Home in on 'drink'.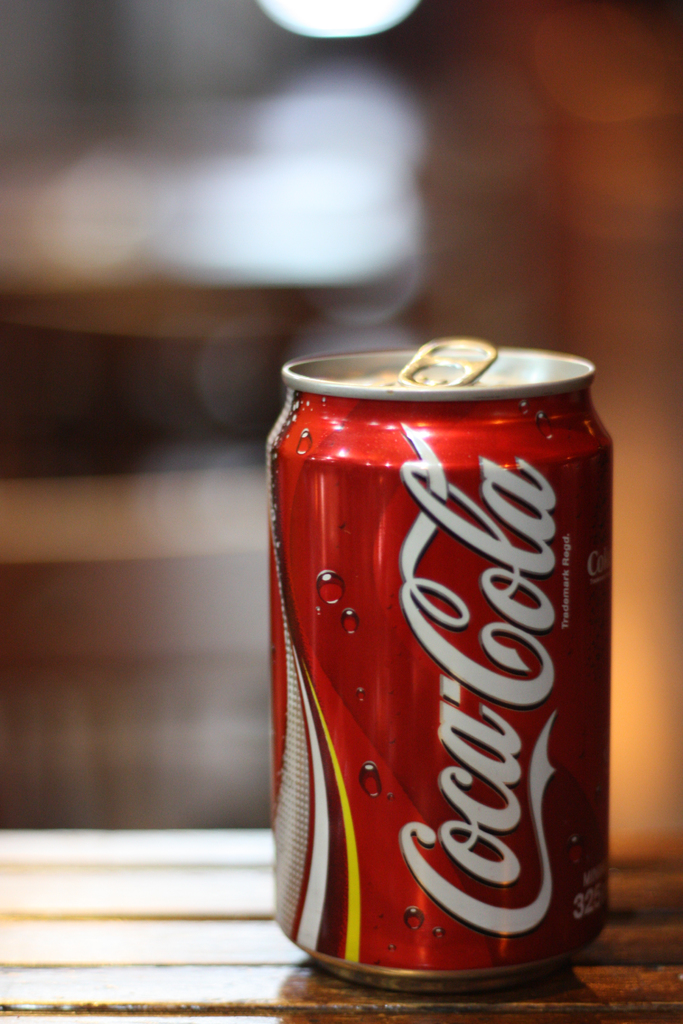
Homed in at pyautogui.locateOnScreen(281, 397, 616, 1007).
